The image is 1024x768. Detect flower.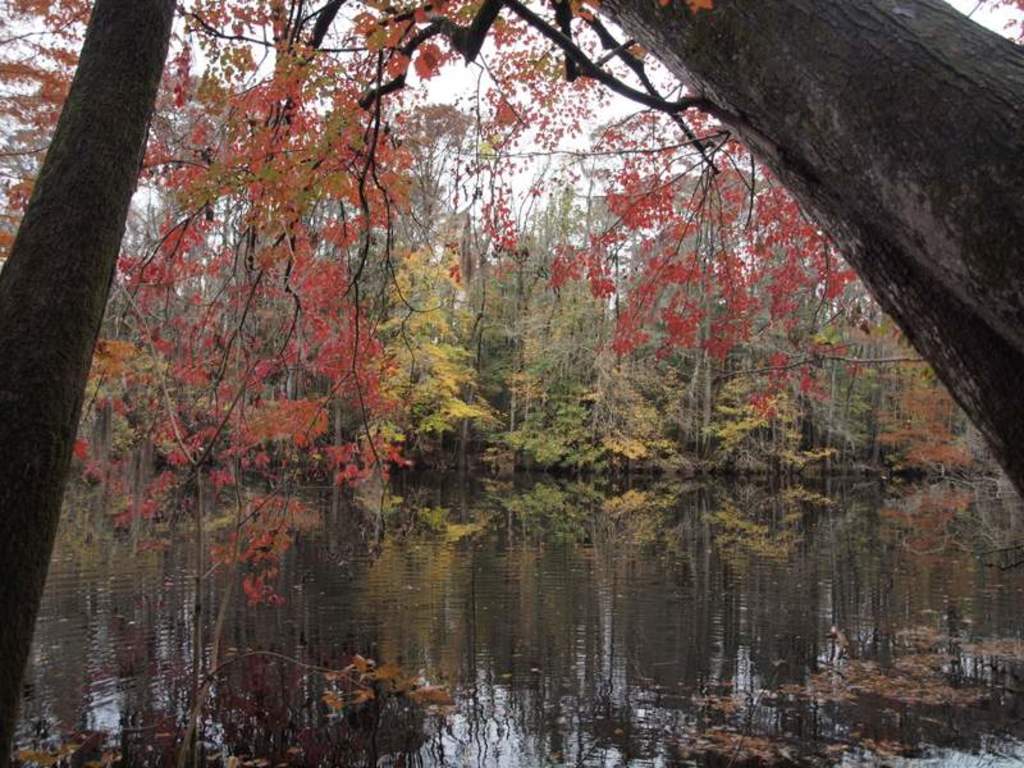
Detection: [237, 581, 278, 603].
